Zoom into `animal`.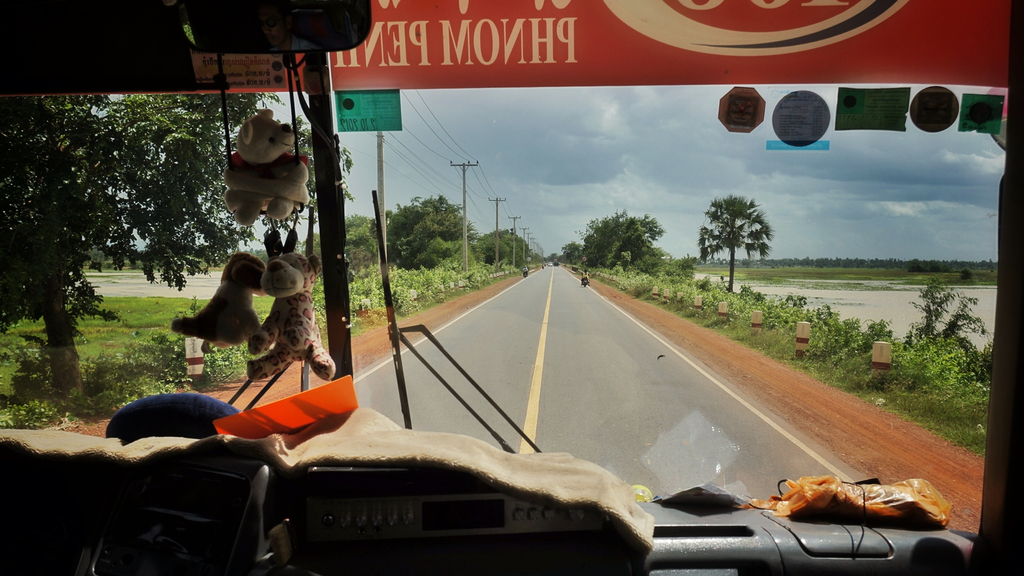
Zoom target: bbox=(172, 250, 266, 356).
